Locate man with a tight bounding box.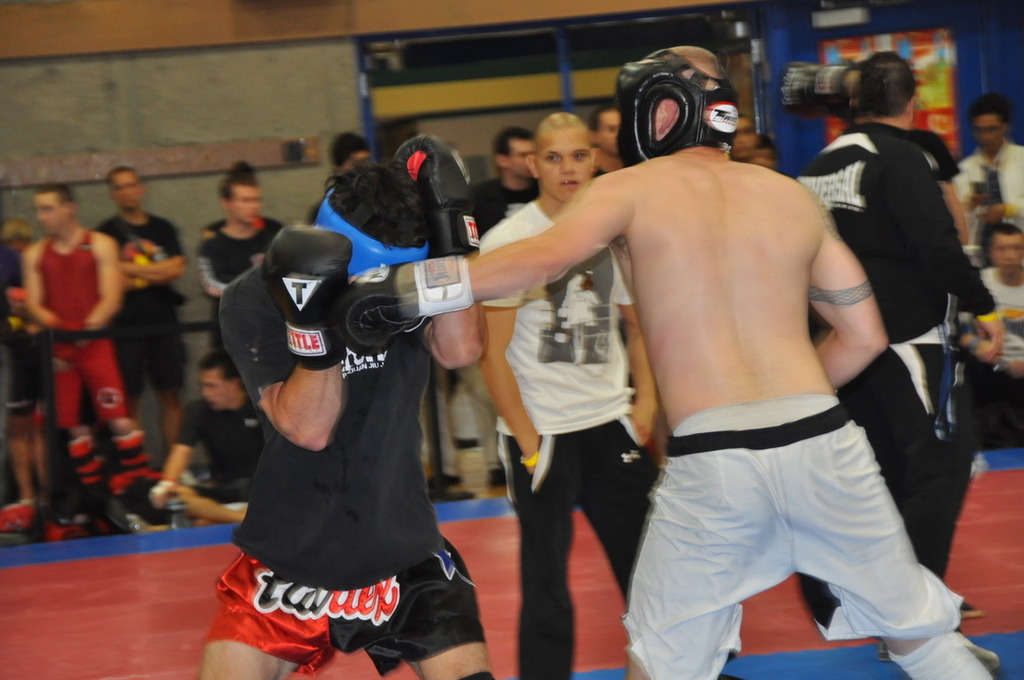
[14, 182, 159, 525].
